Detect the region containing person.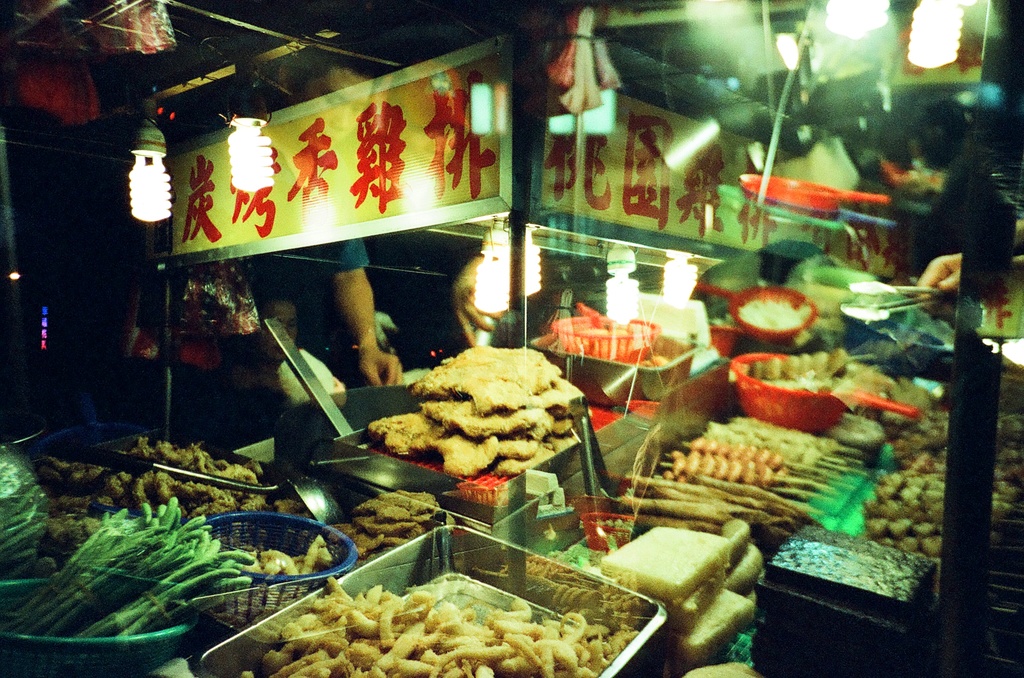
[x1=889, y1=213, x2=1023, y2=311].
